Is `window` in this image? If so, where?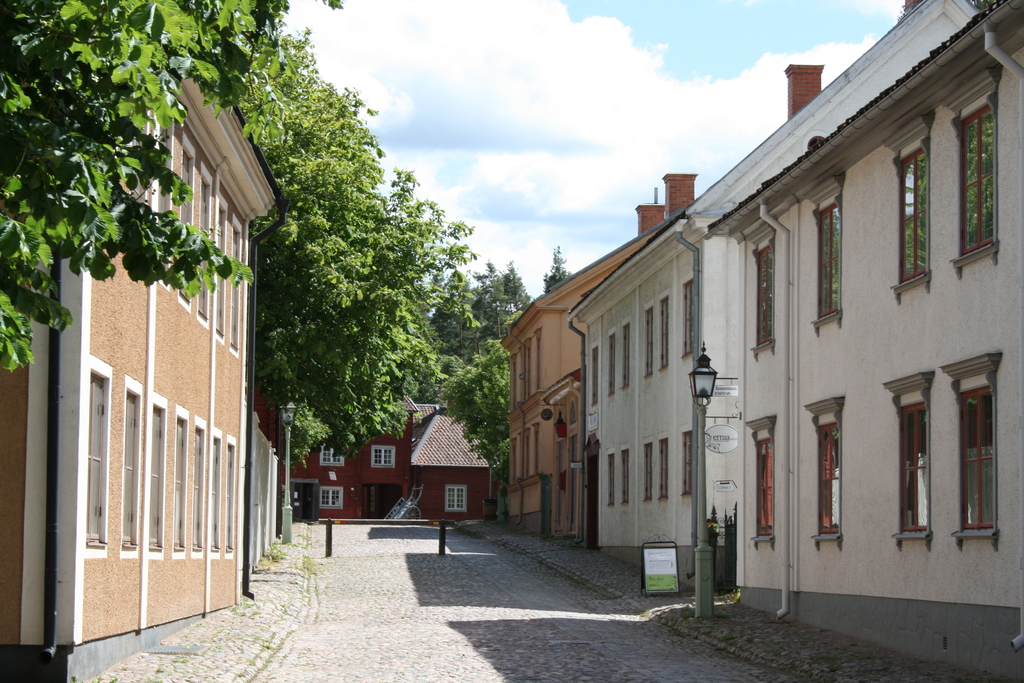
Yes, at pyautogui.locateOnScreen(607, 329, 618, 399).
